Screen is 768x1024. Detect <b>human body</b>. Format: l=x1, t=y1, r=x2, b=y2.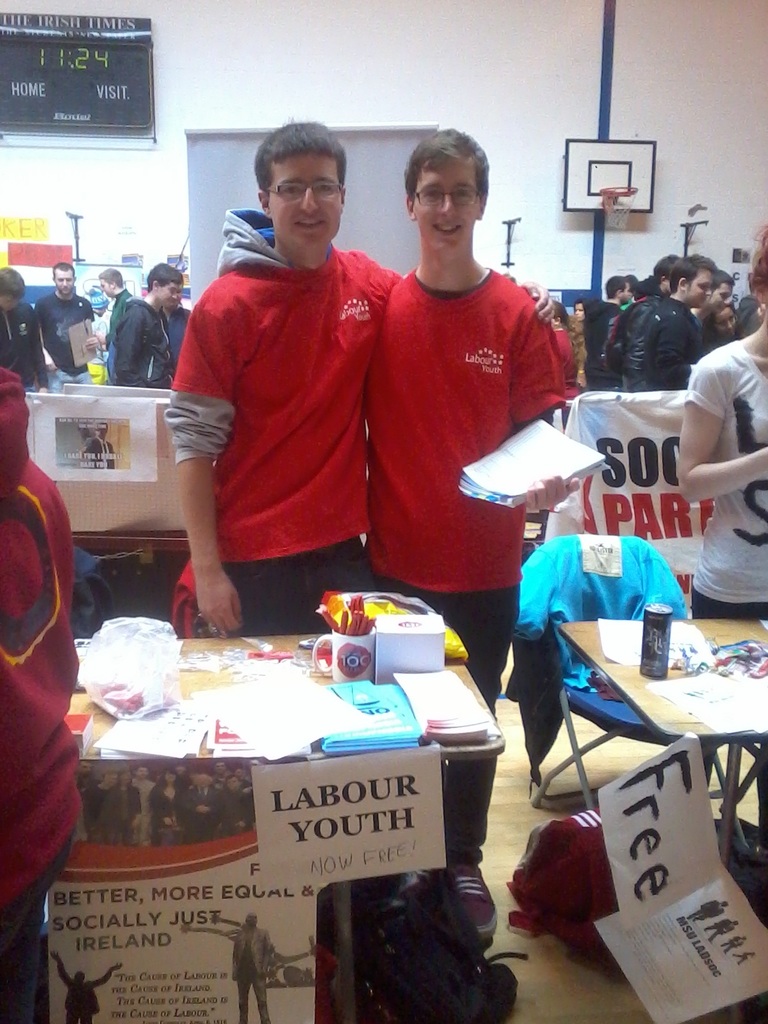
l=192, t=136, r=456, b=660.
